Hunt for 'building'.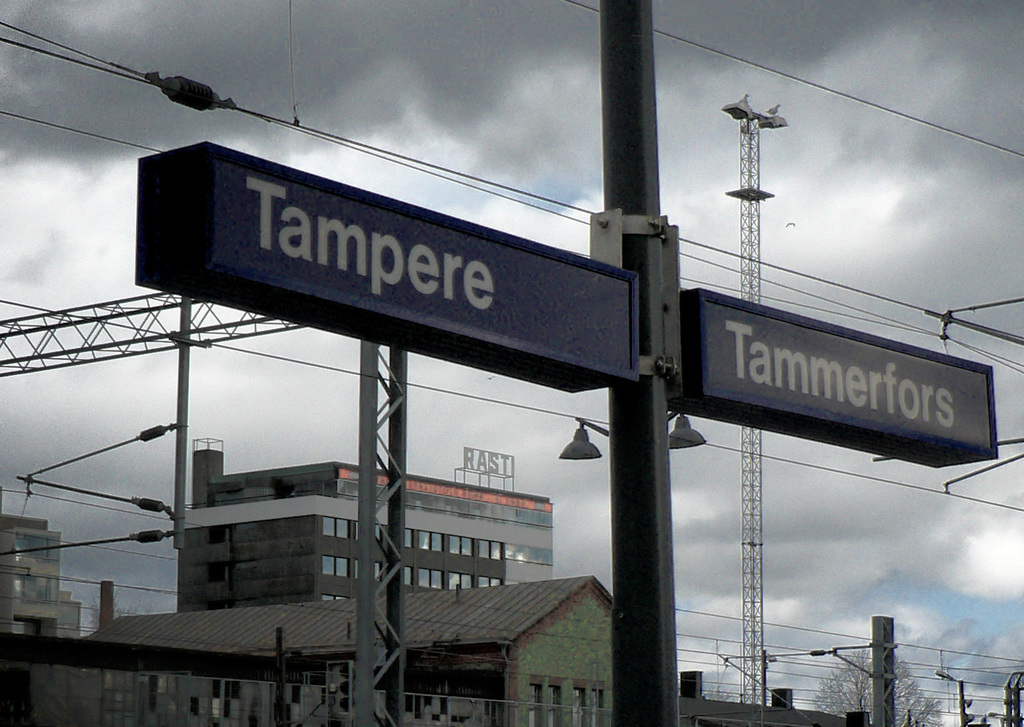
Hunted down at locate(86, 576, 615, 726).
